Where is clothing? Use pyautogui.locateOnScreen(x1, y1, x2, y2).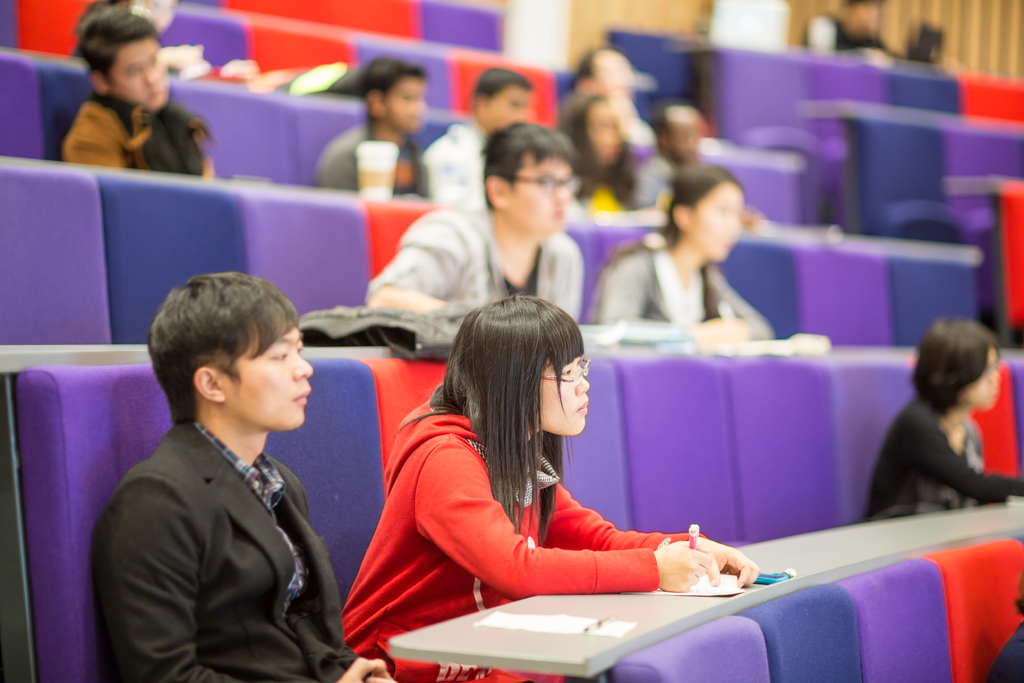
pyautogui.locateOnScreen(799, 14, 890, 52).
